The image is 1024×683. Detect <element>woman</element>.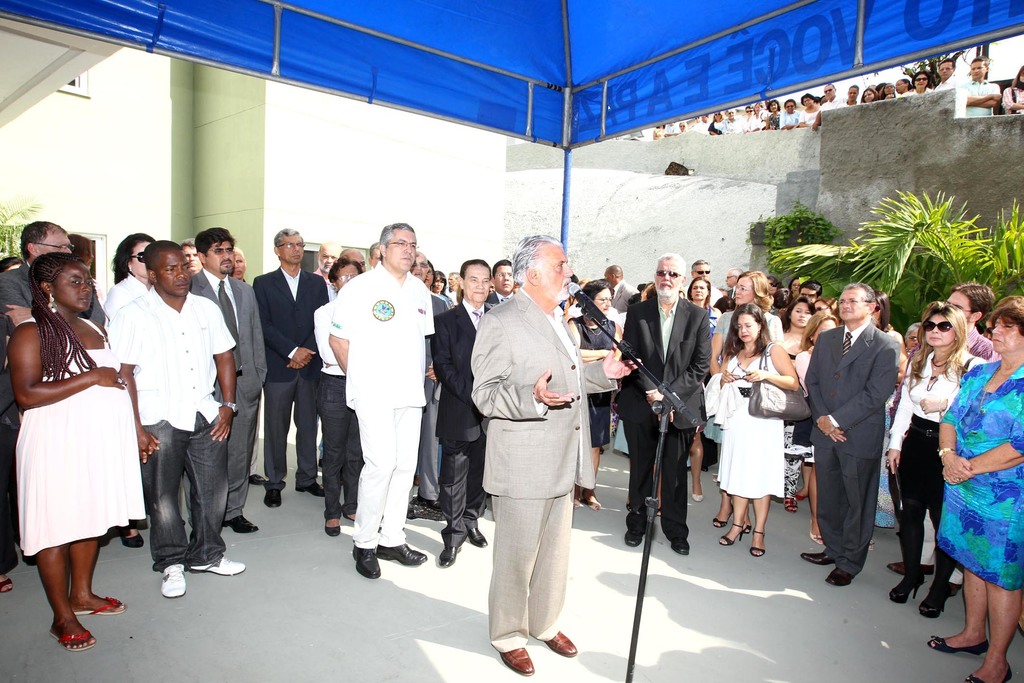
Detection: {"x1": 100, "y1": 235, "x2": 158, "y2": 315}.
